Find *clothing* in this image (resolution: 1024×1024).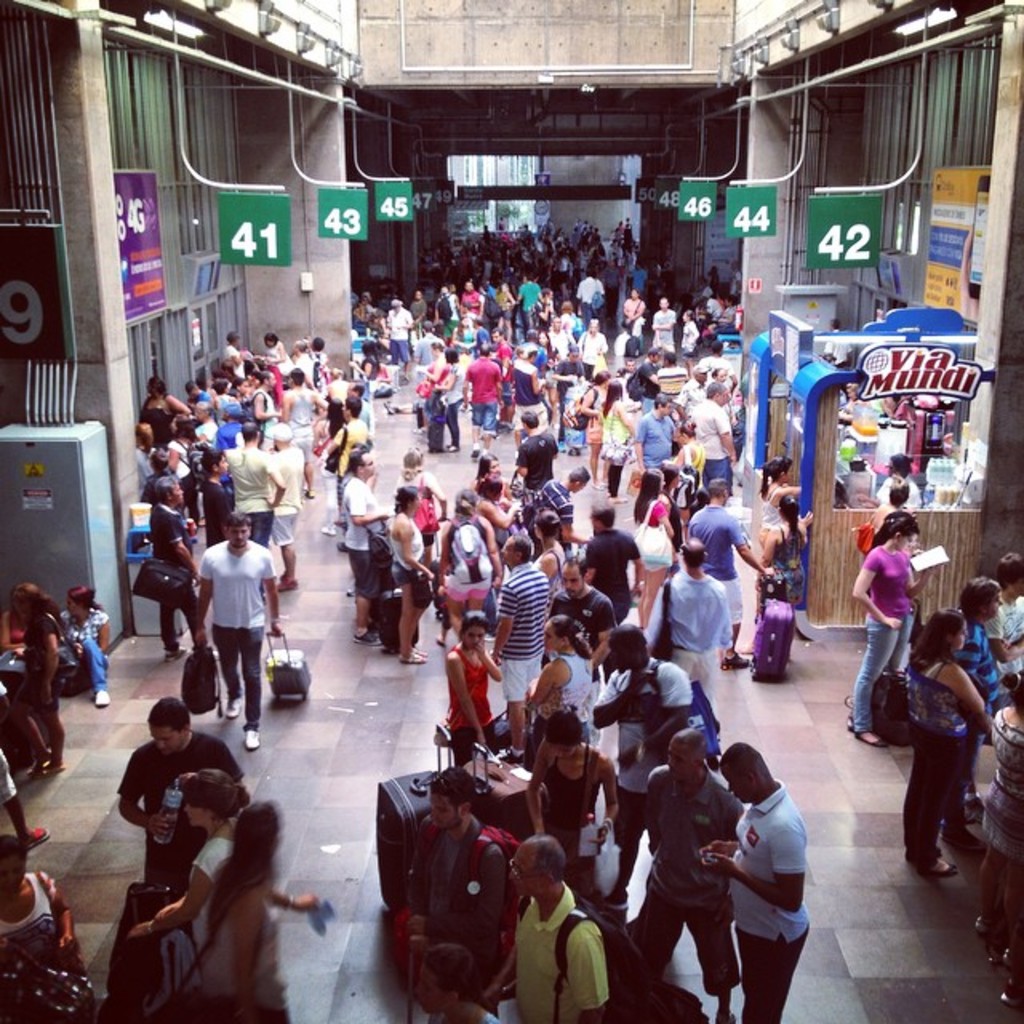
region(0, 874, 75, 1018).
